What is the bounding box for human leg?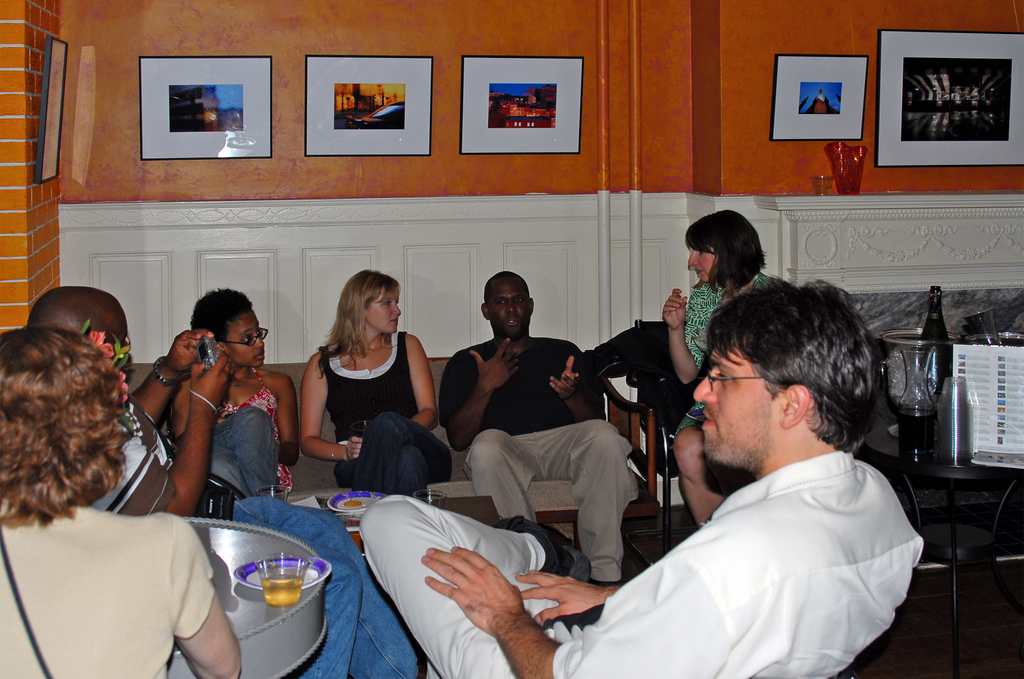
box=[399, 443, 430, 484].
